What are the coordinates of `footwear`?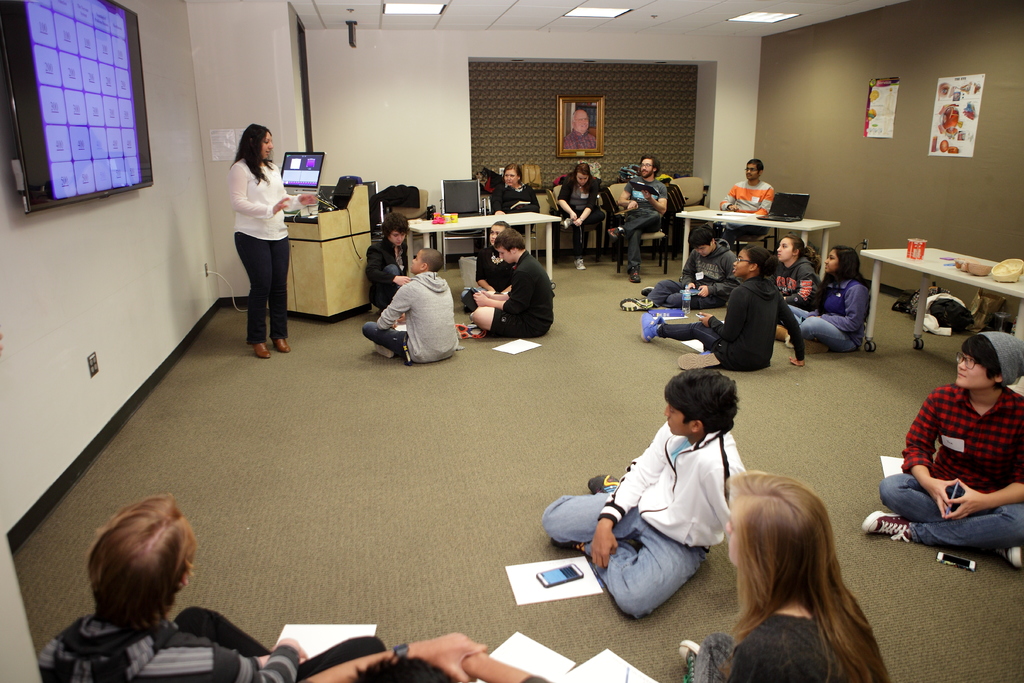
372 343 395 362.
